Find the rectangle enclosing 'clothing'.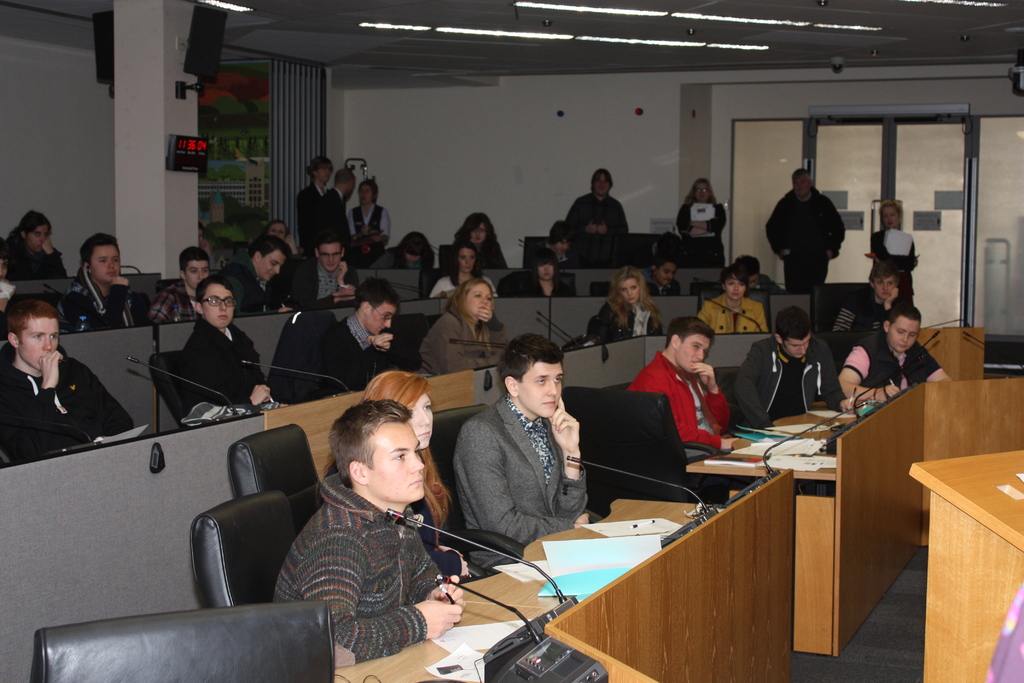
l=875, t=227, r=918, b=310.
